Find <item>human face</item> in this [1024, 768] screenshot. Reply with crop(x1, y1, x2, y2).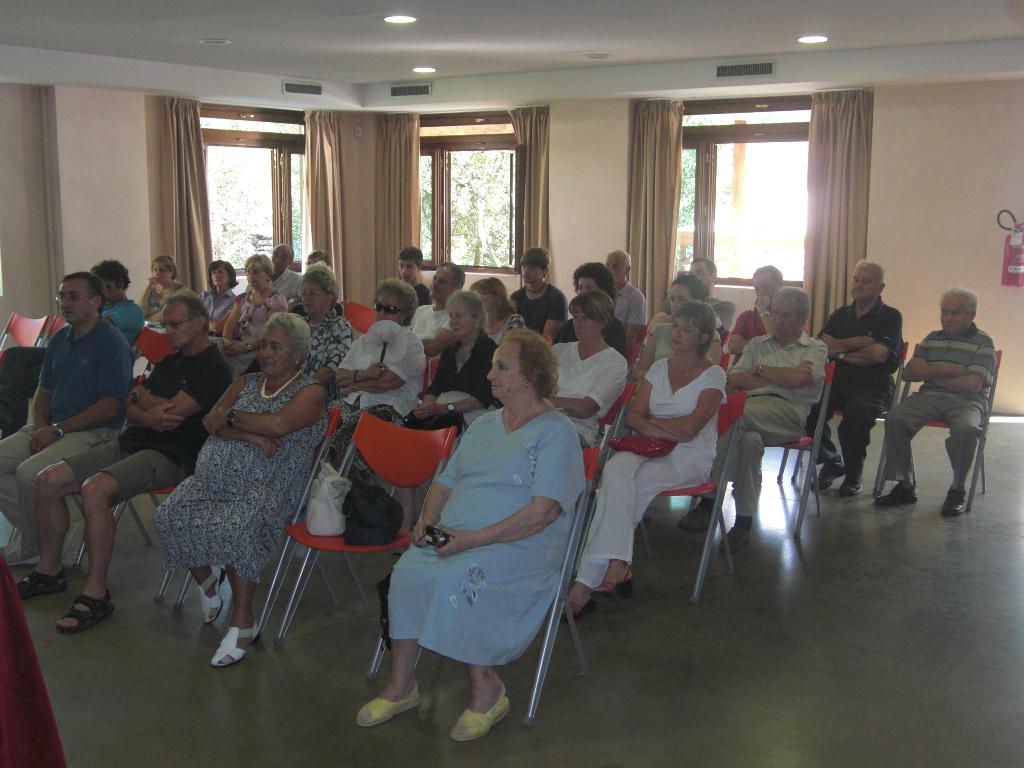
crop(299, 285, 332, 314).
